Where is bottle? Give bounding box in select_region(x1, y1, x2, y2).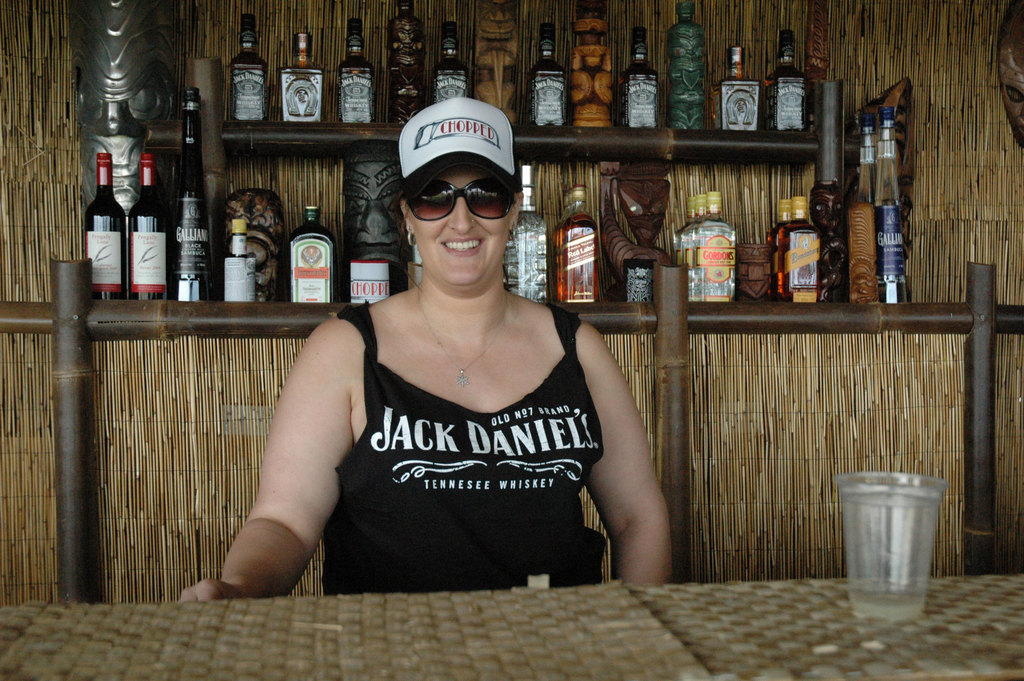
select_region(841, 114, 875, 303).
